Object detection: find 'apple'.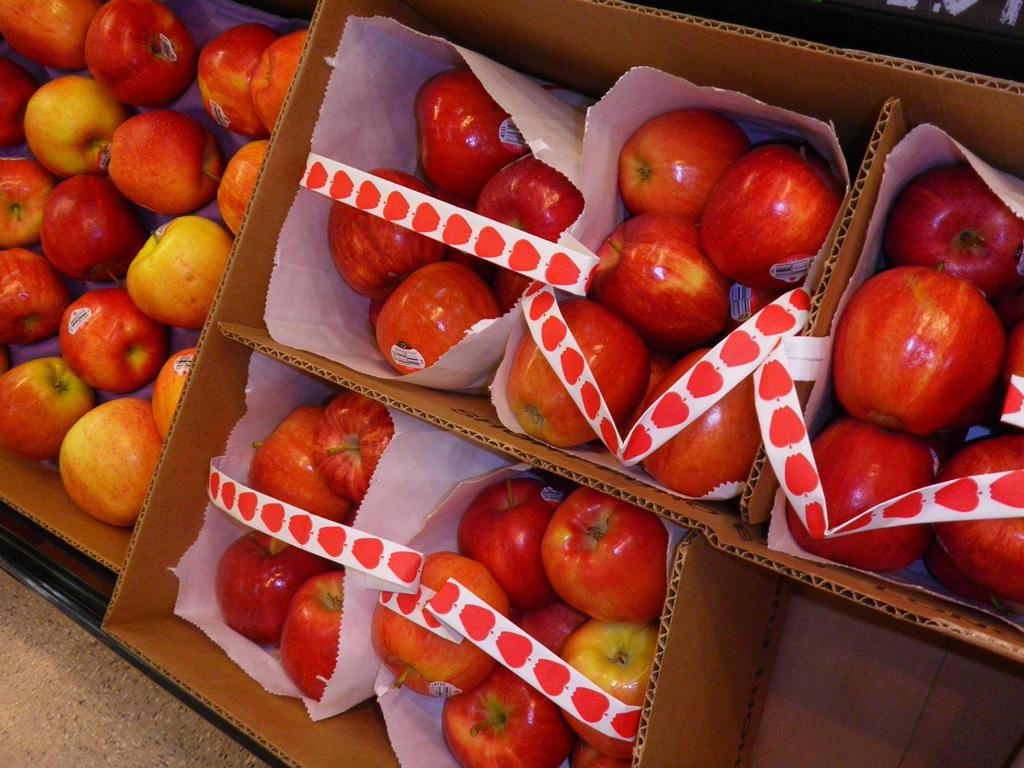
box(214, 529, 330, 650).
